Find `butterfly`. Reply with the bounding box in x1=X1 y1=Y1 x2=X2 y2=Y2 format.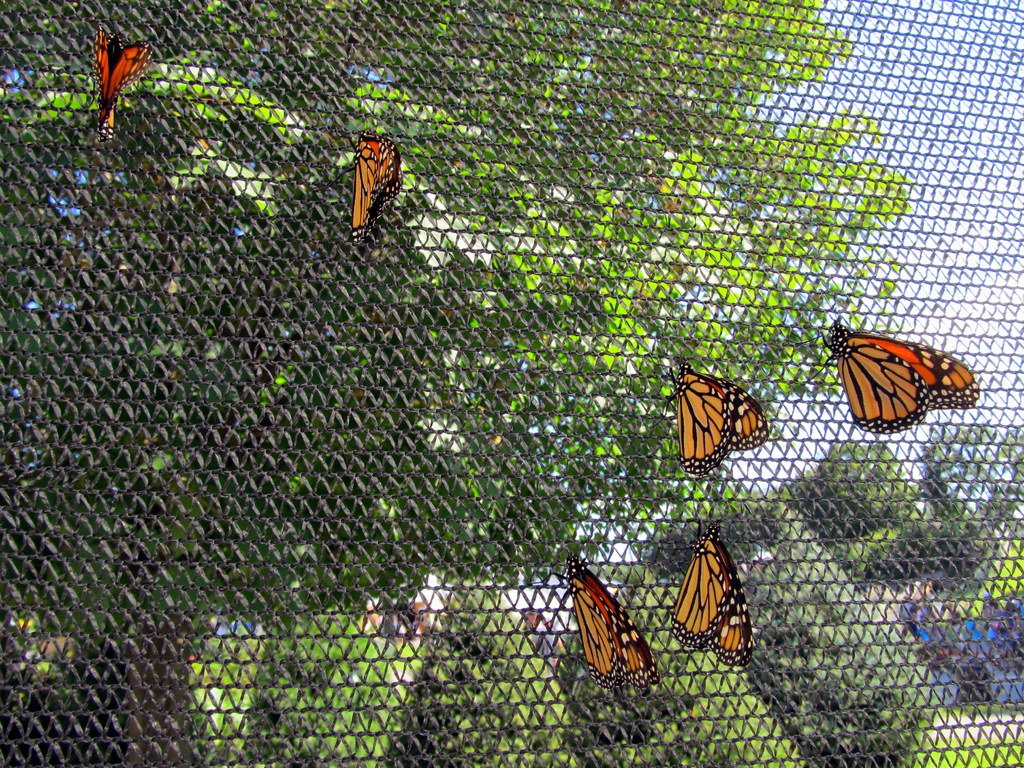
x1=565 y1=554 x2=660 y2=695.
